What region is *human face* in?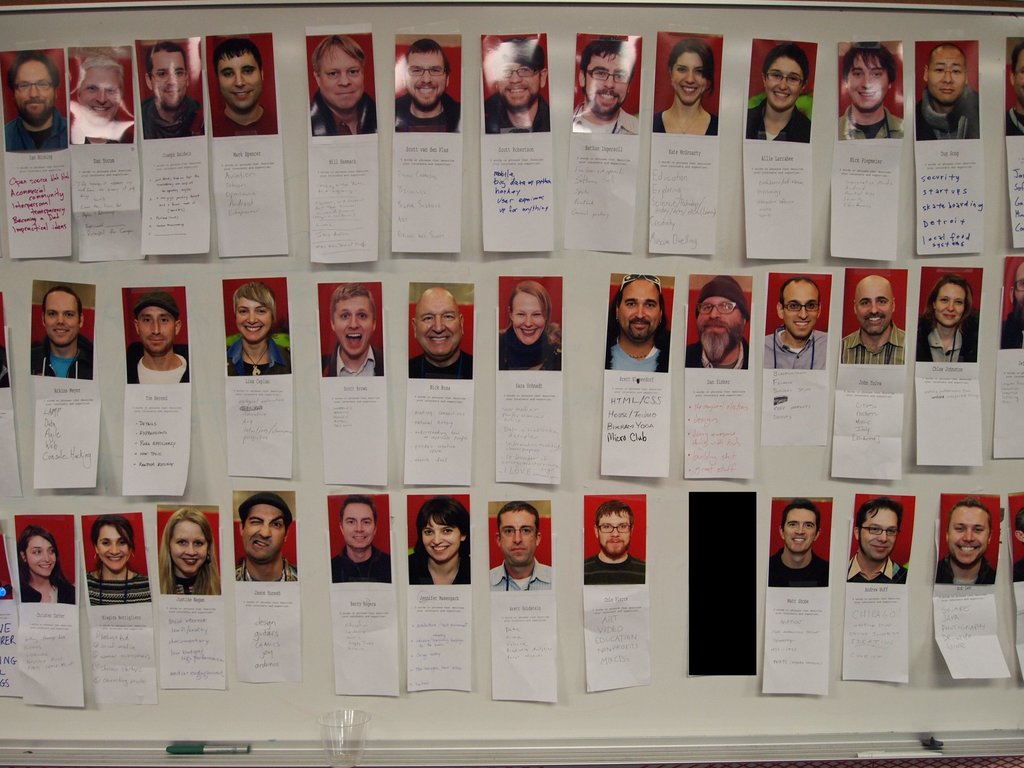
[618,279,663,346].
